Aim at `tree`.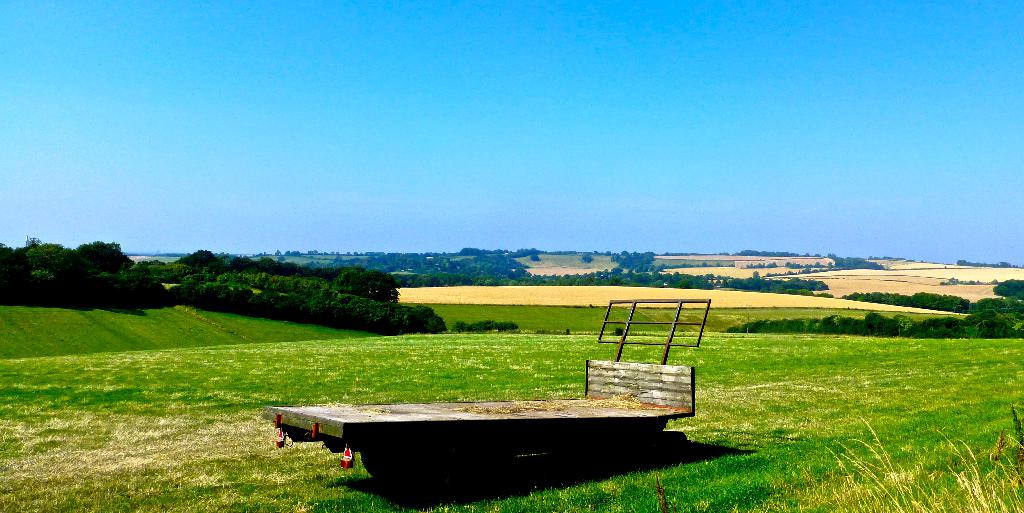
Aimed at 617:250:664:283.
